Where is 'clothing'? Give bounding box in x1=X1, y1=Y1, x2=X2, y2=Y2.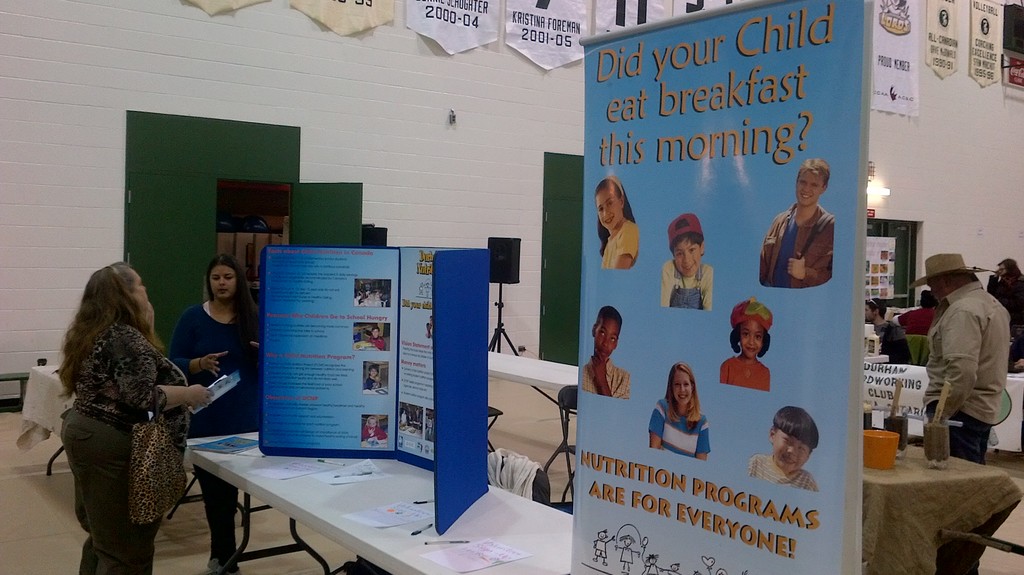
x1=996, y1=266, x2=1023, y2=332.
